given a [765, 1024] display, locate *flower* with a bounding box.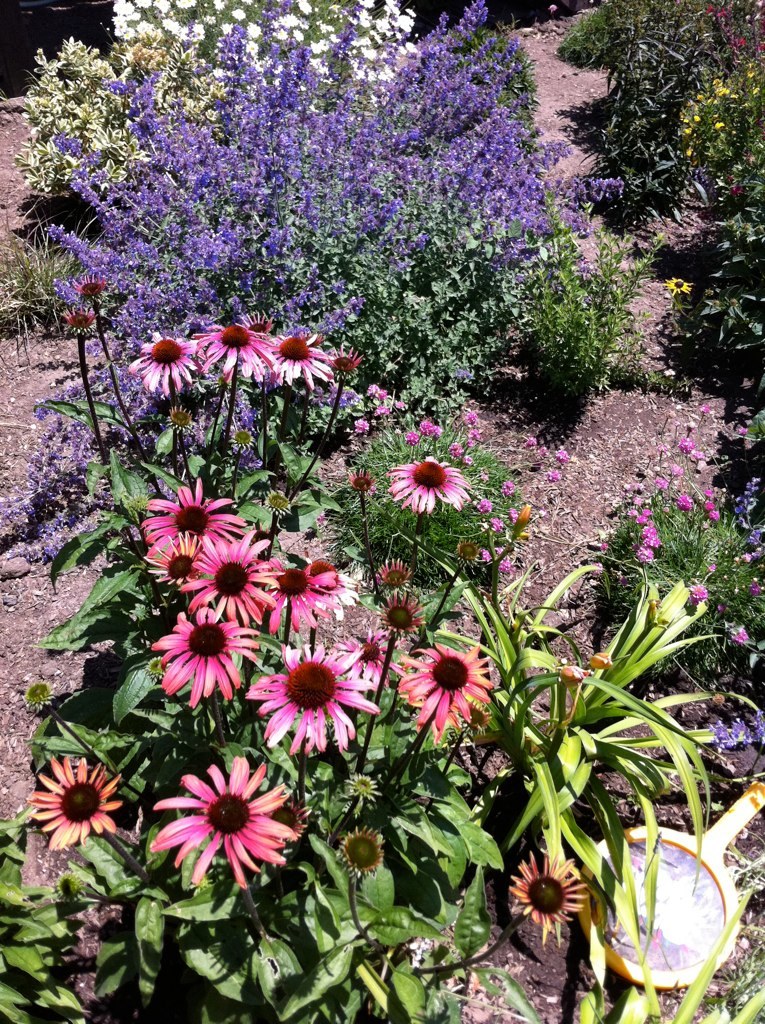
Located: 151/760/306/887.
